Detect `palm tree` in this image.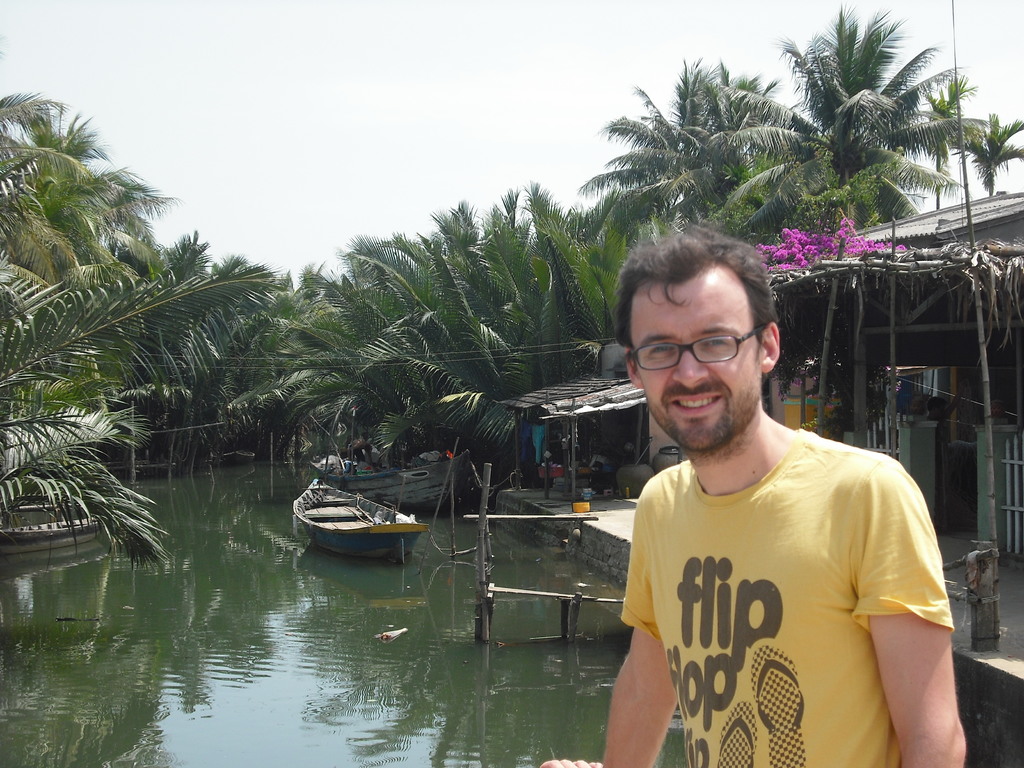
Detection: (243, 266, 360, 490).
